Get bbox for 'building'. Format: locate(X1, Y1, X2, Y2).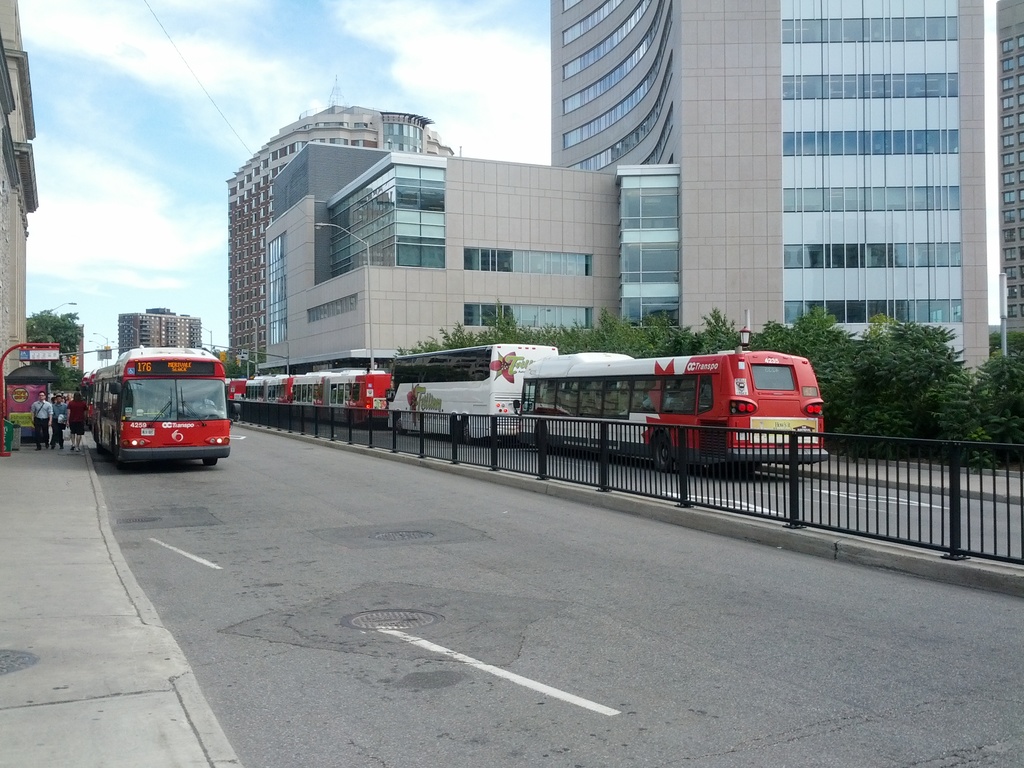
locate(72, 324, 85, 376).
